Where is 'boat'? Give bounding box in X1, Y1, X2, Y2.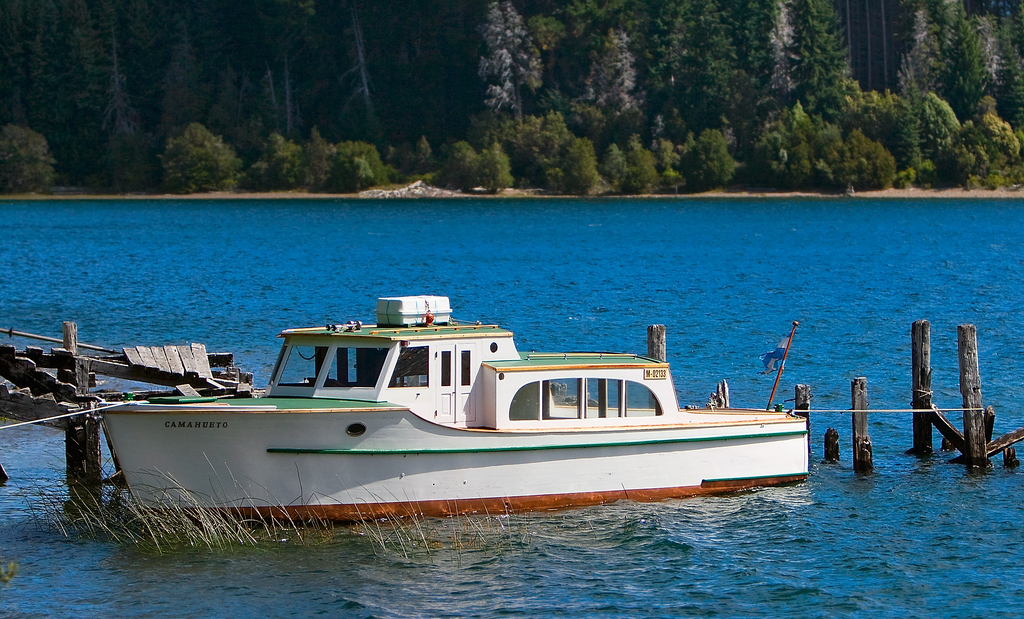
90, 293, 816, 527.
